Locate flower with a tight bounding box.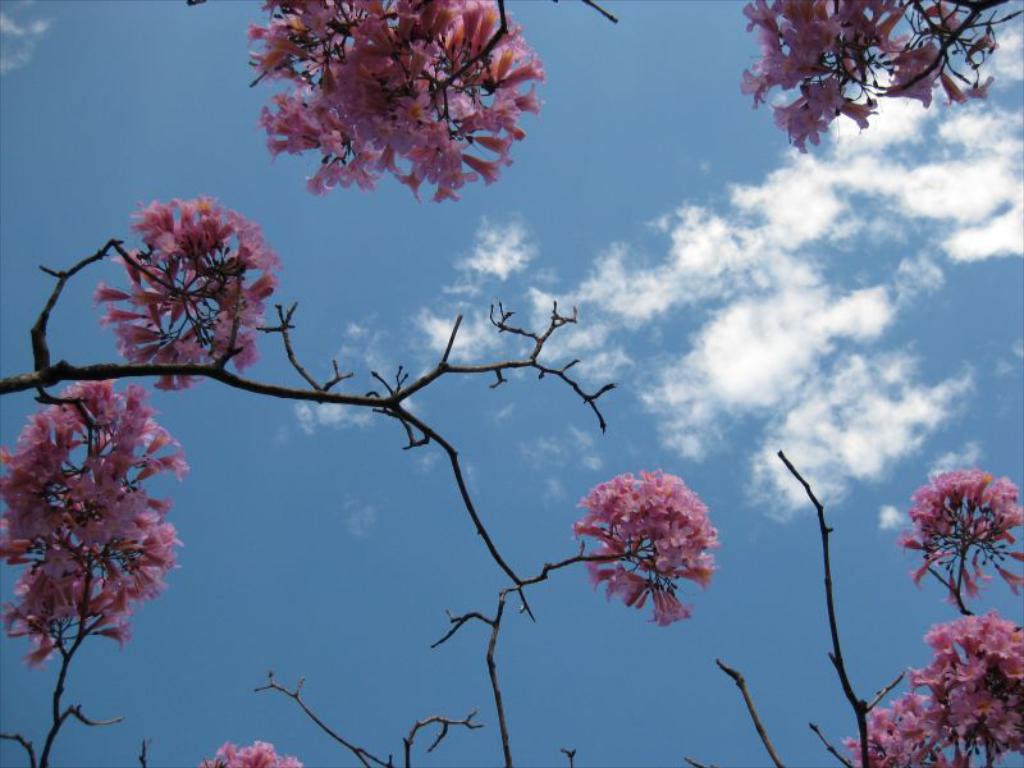
Rect(744, 0, 1001, 146).
